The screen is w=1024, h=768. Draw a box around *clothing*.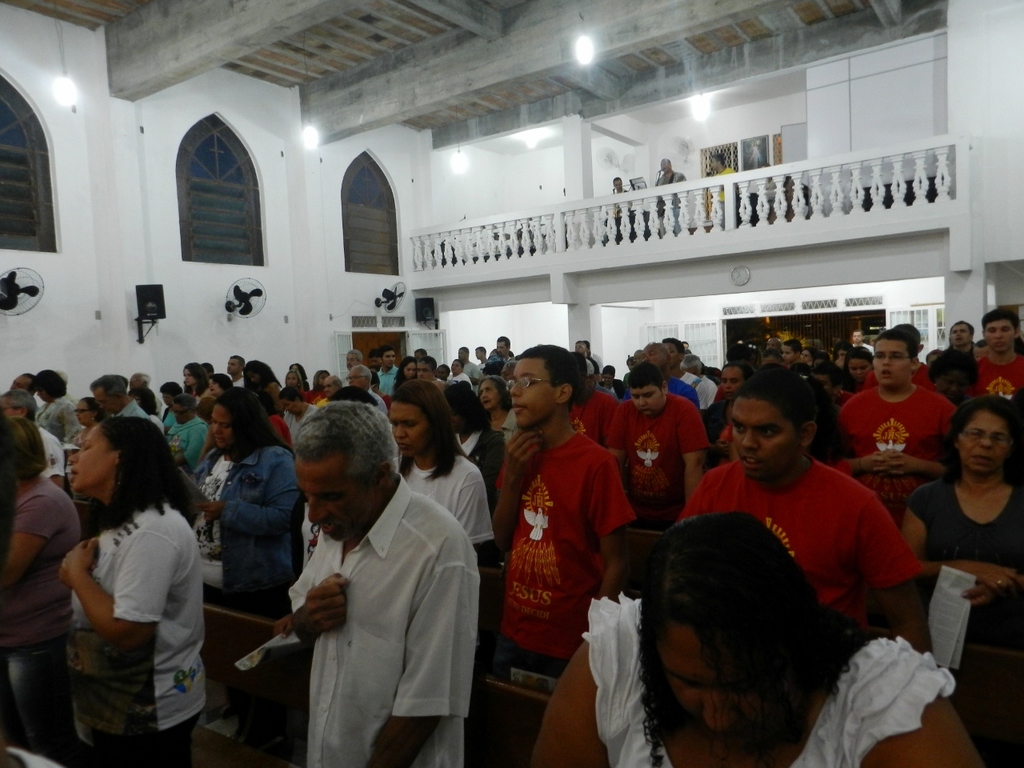
{"left": 294, "top": 479, "right": 472, "bottom": 767}.
